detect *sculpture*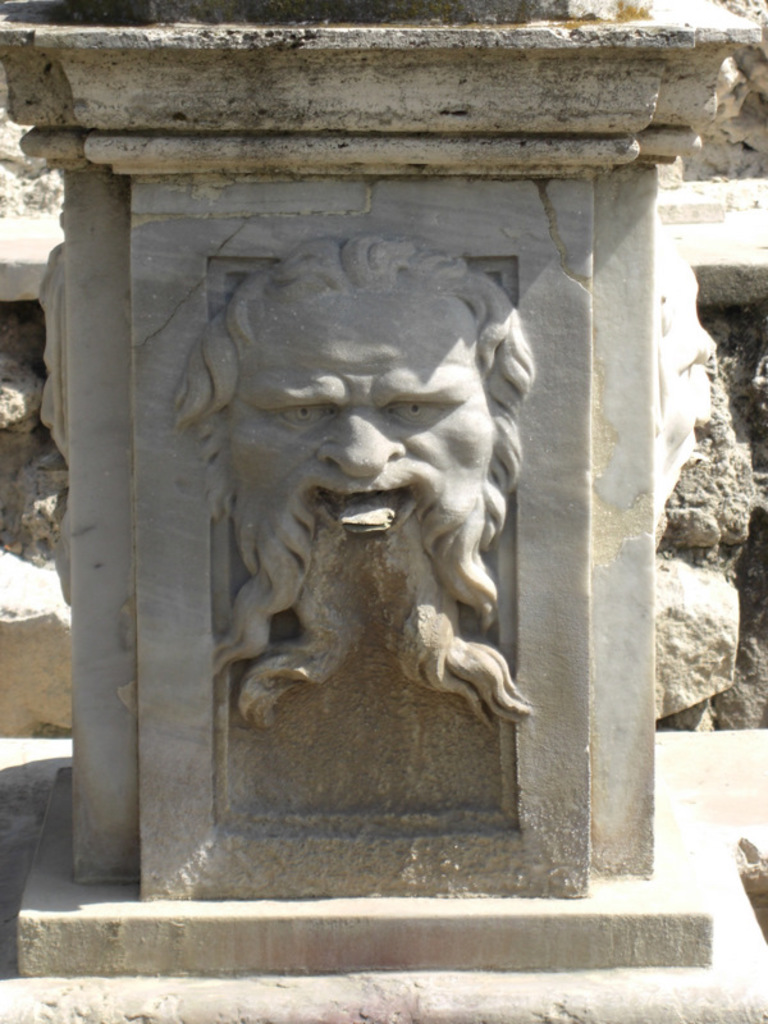
{"left": 140, "top": 216, "right": 562, "bottom": 701}
